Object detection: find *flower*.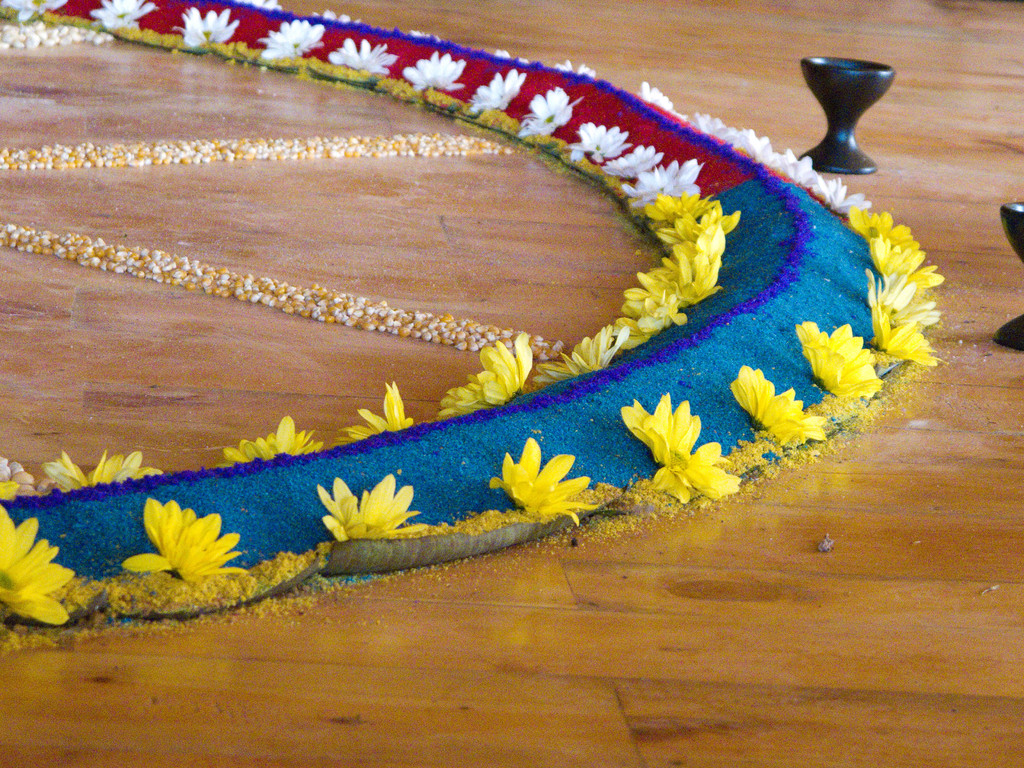
563:118:630:165.
